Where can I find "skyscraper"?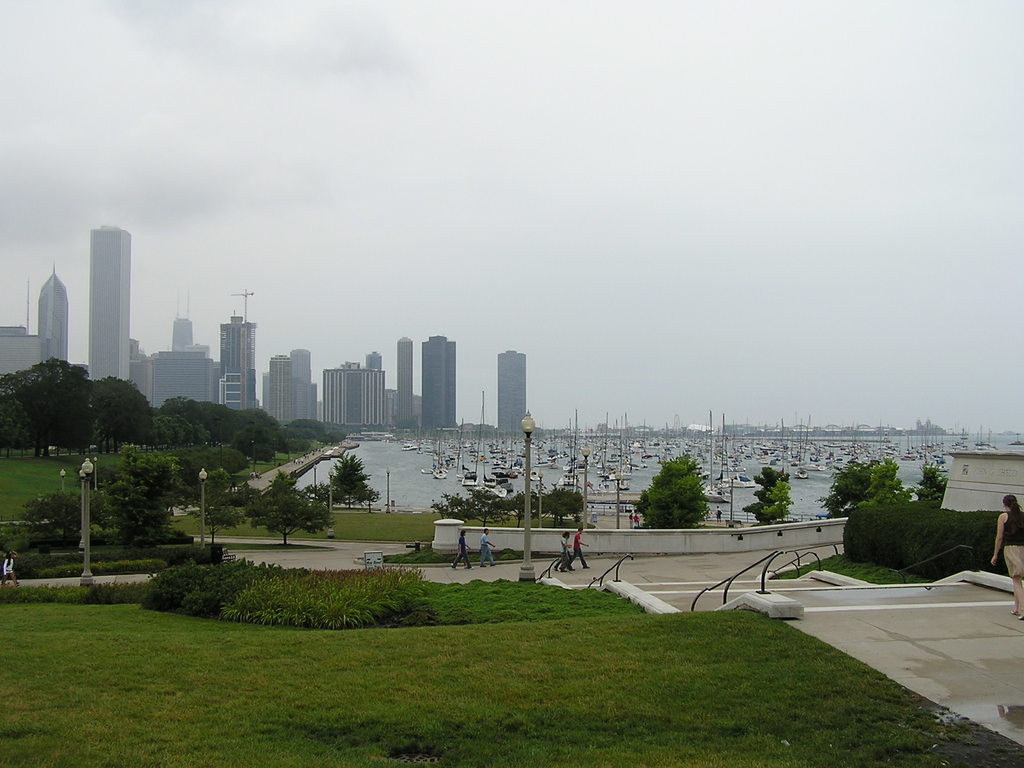
You can find it at (131,350,147,408).
